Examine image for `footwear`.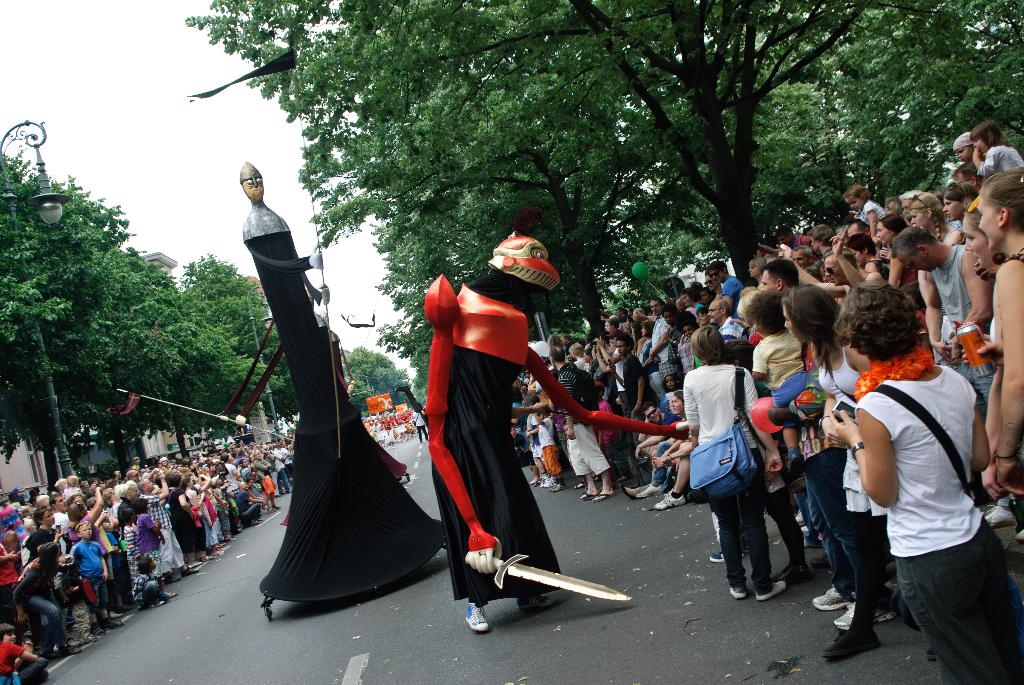
Examination result: bbox=[752, 581, 788, 601].
